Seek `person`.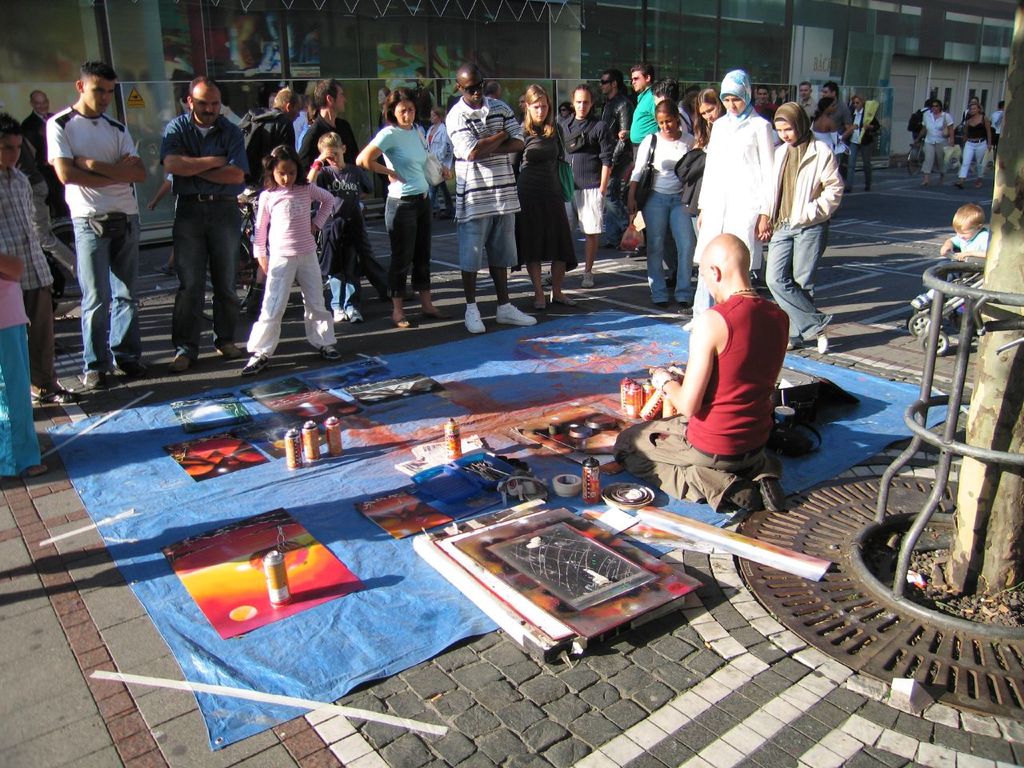
BBox(165, 74, 258, 366).
